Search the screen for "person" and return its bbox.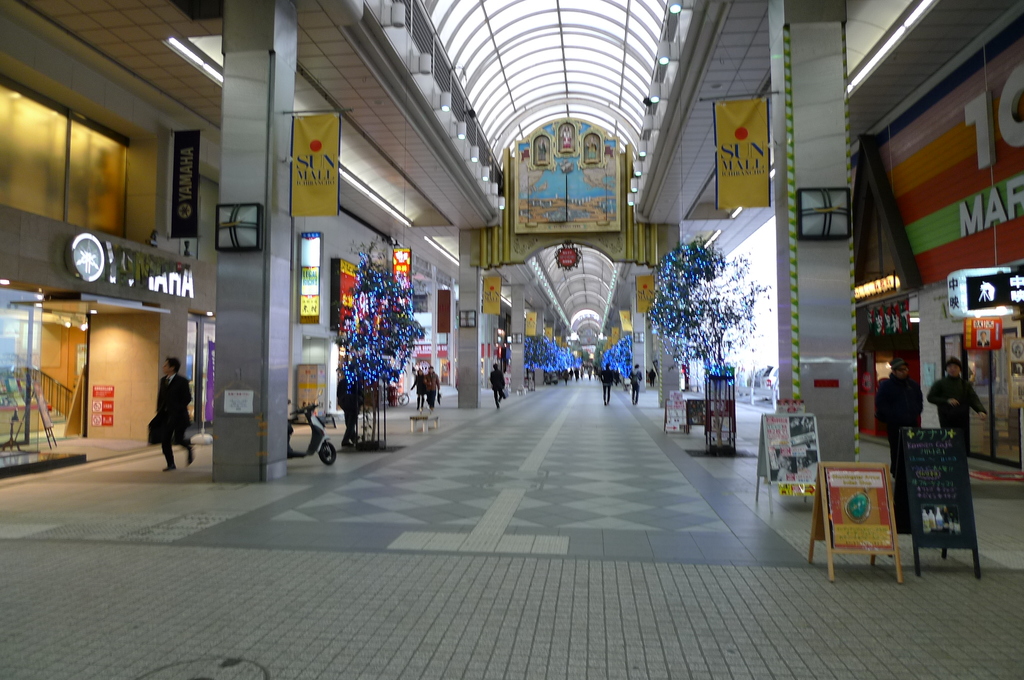
Found: bbox(876, 357, 915, 453).
